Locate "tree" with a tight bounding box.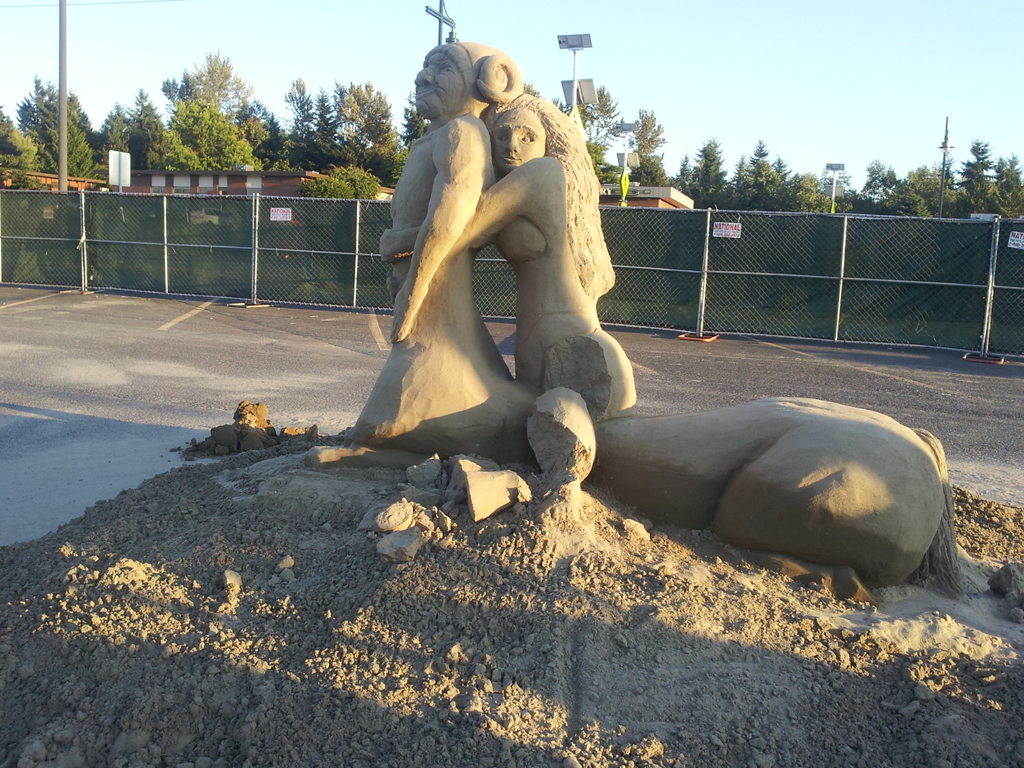
138, 92, 267, 194.
